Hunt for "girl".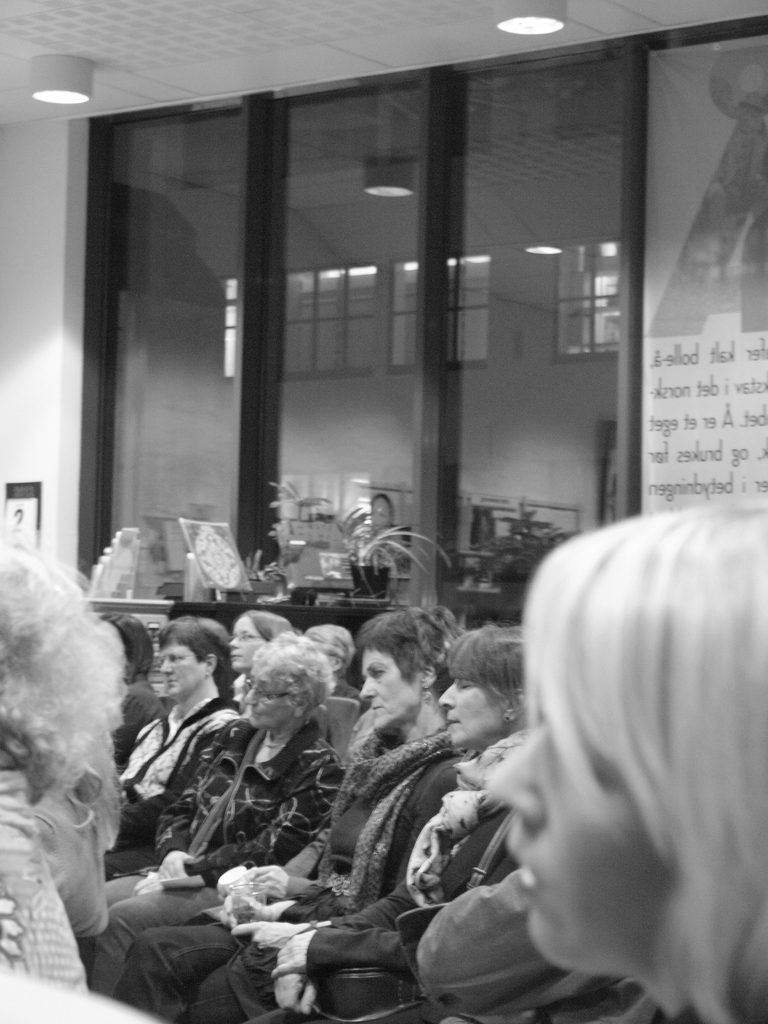
Hunted down at region(488, 497, 764, 1022).
